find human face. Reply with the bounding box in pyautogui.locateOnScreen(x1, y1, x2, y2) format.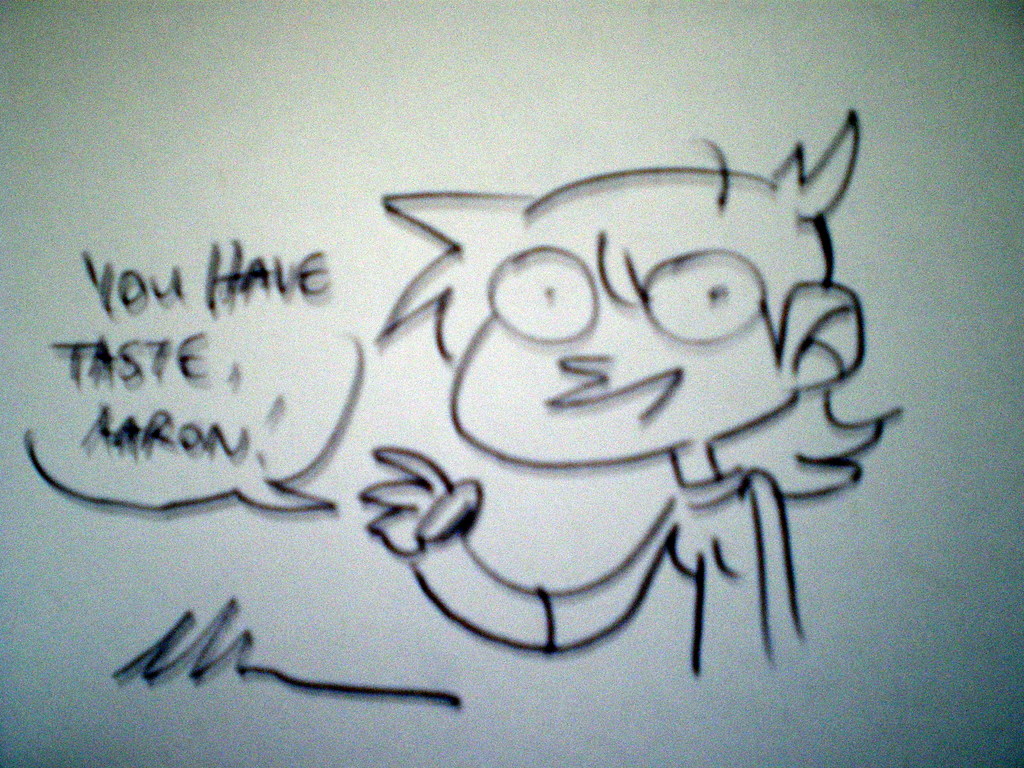
pyautogui.locateOnScreen(450, 171, 781, 471).
